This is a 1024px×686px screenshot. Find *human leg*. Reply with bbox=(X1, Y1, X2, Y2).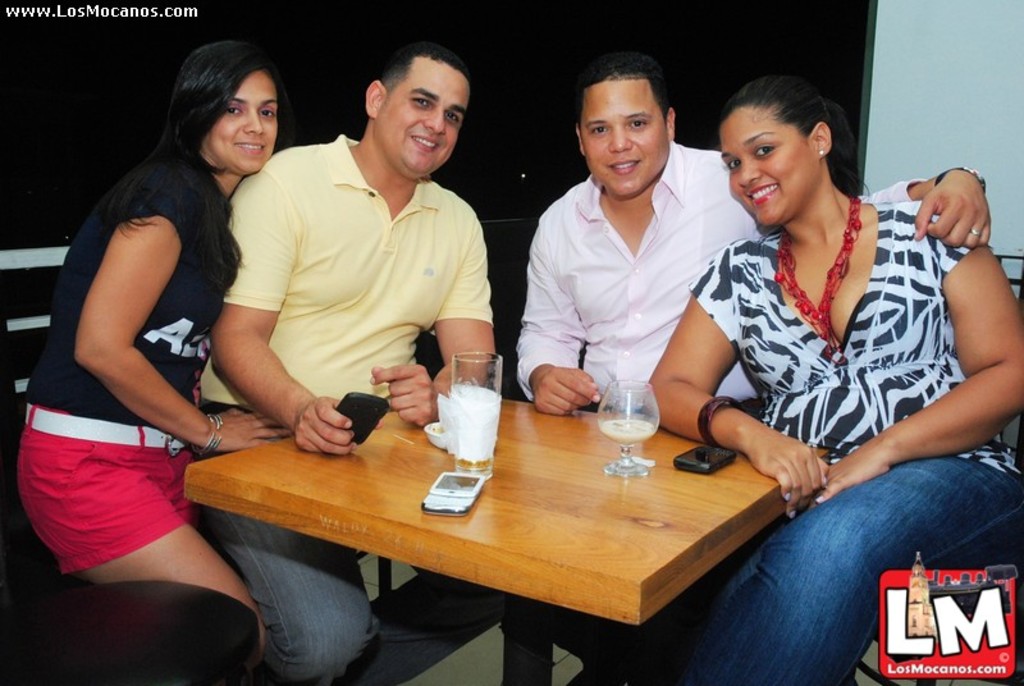
bbox=(18, 424, 266, 663).
